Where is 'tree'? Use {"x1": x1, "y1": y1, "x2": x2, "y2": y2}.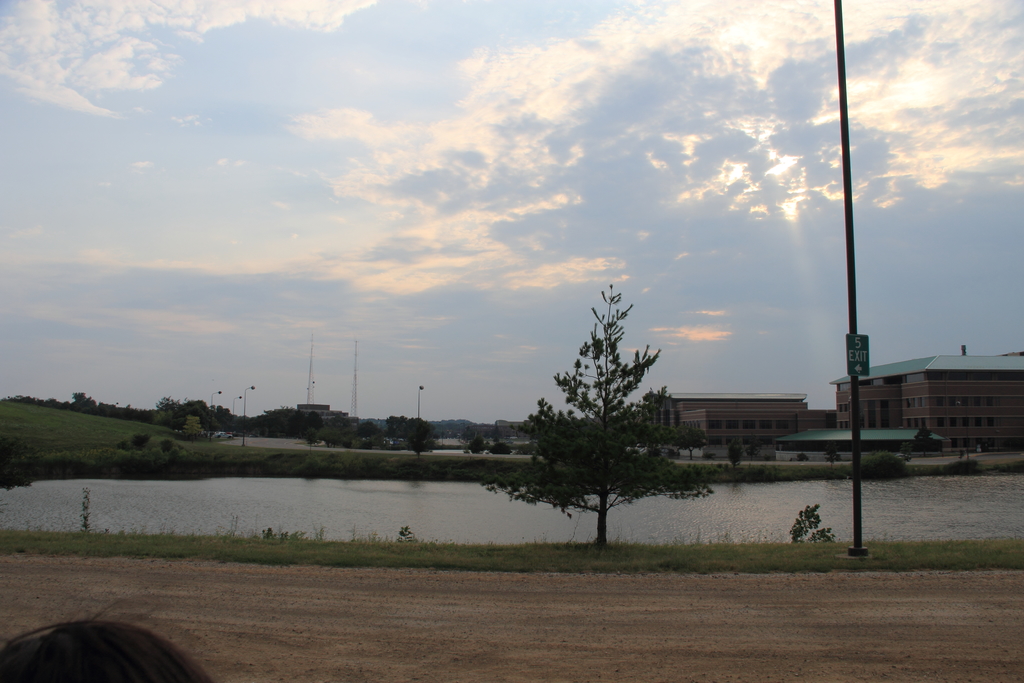
{"x1": 548, "y1": 249, "x2": 673, "y2": 561}.
